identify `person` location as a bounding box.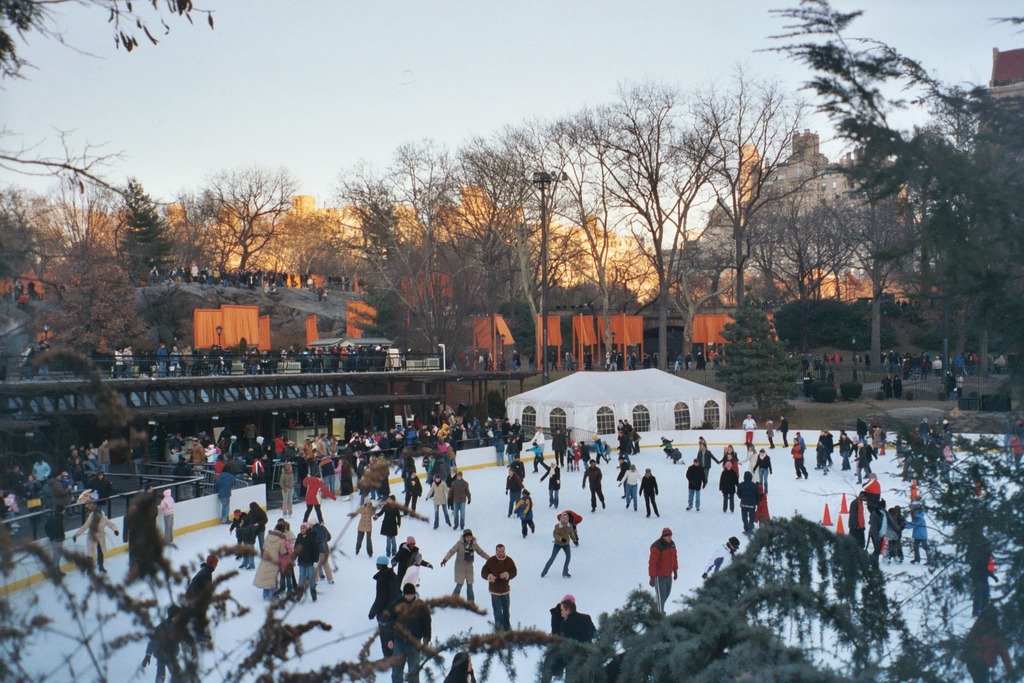
bbox=(395, 535, 441, 576).
